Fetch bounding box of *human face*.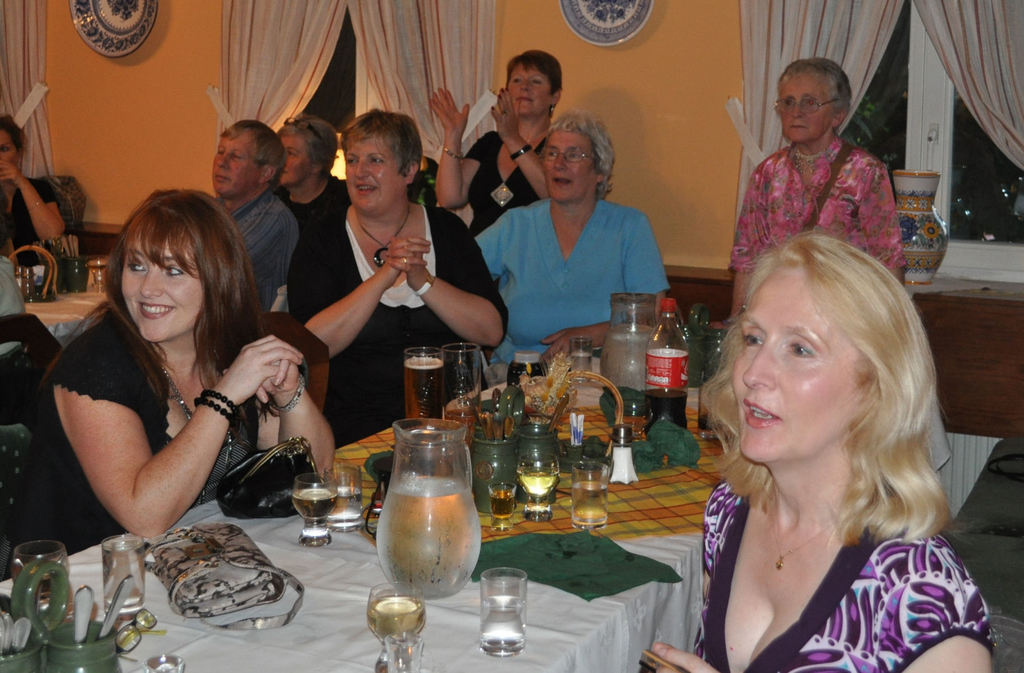
Bbox: l=343, t=127, r=410, b=211.
